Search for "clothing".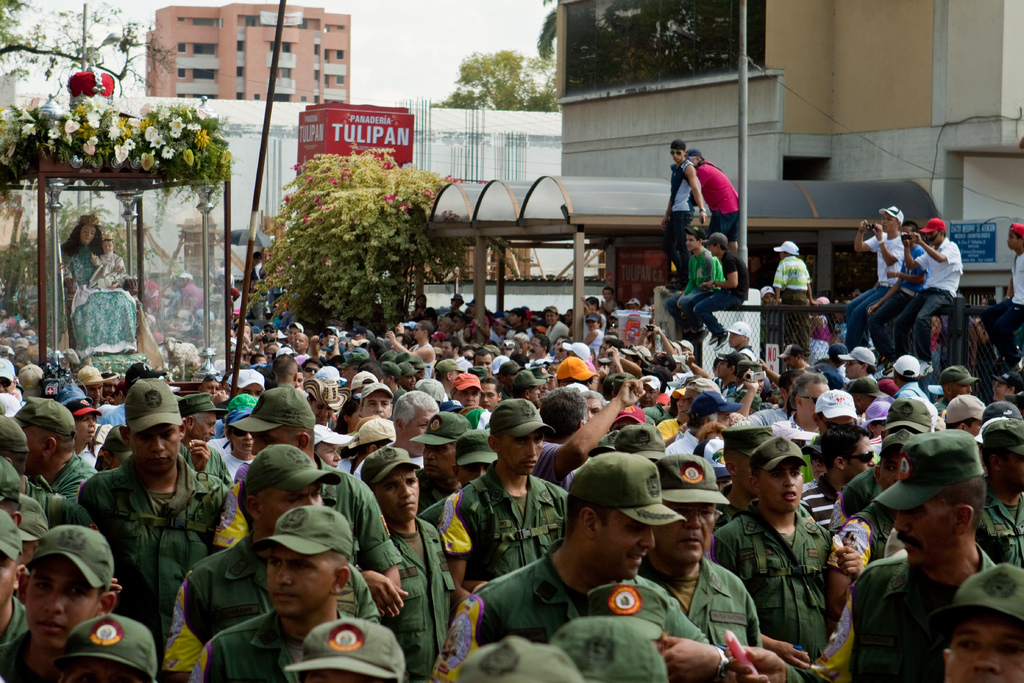
Found at bbox(437, 309, 452, 317).
